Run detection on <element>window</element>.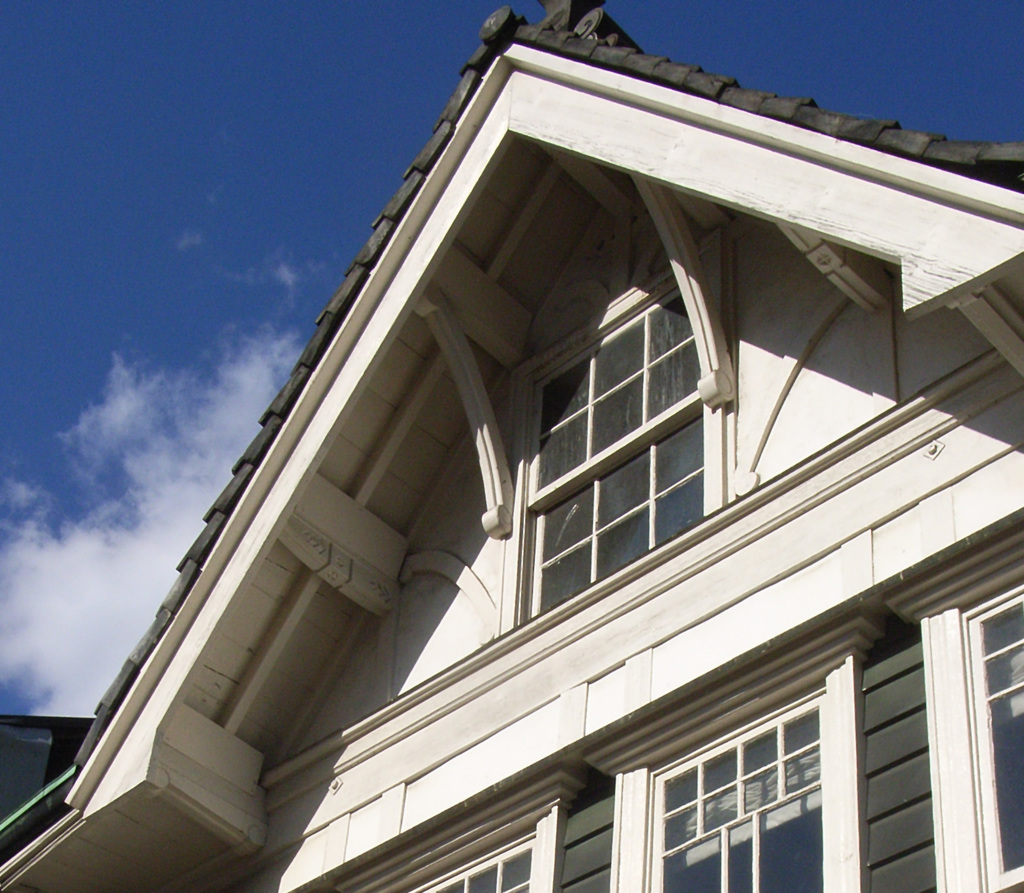
Result: [314,521,1023,892].
